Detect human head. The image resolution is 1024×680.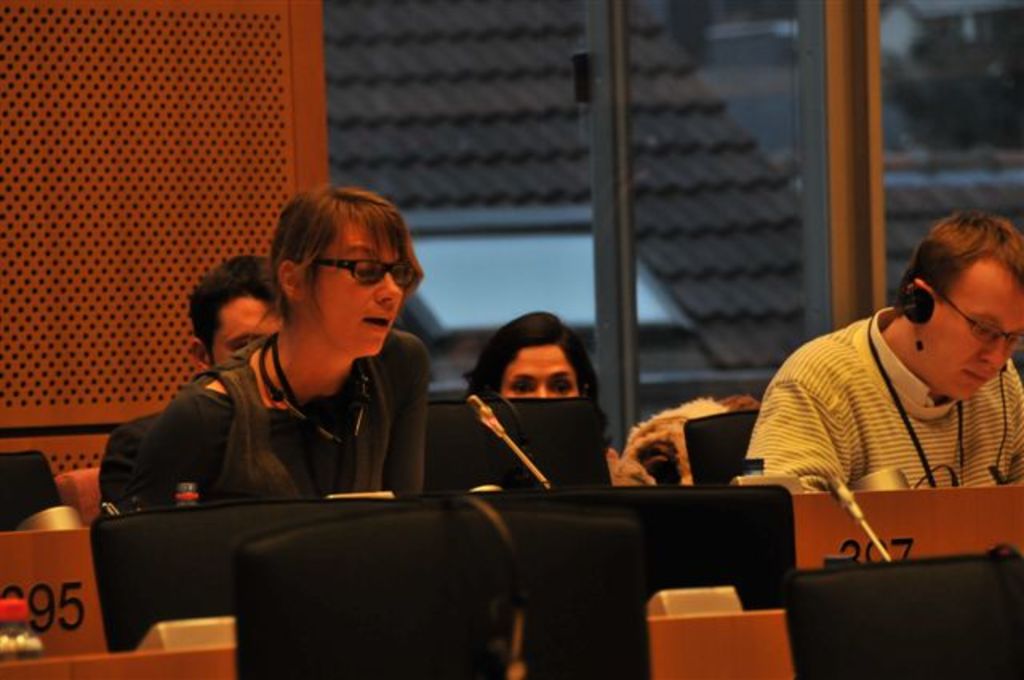
box(253, 184, 421, 357).
